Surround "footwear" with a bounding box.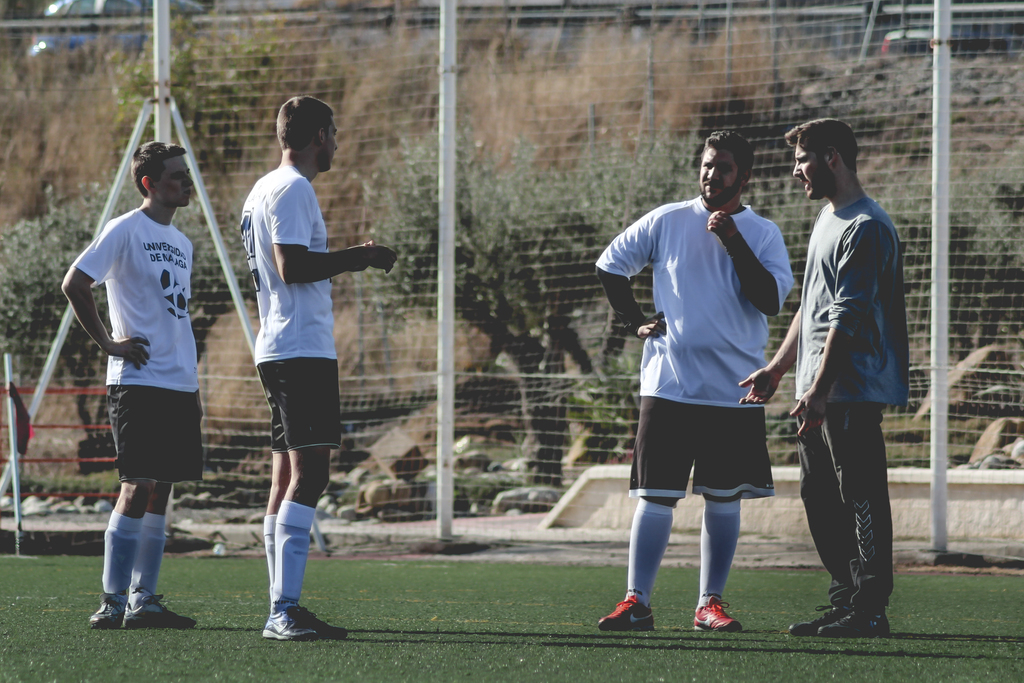
locate(261, 604, 314, 640).
